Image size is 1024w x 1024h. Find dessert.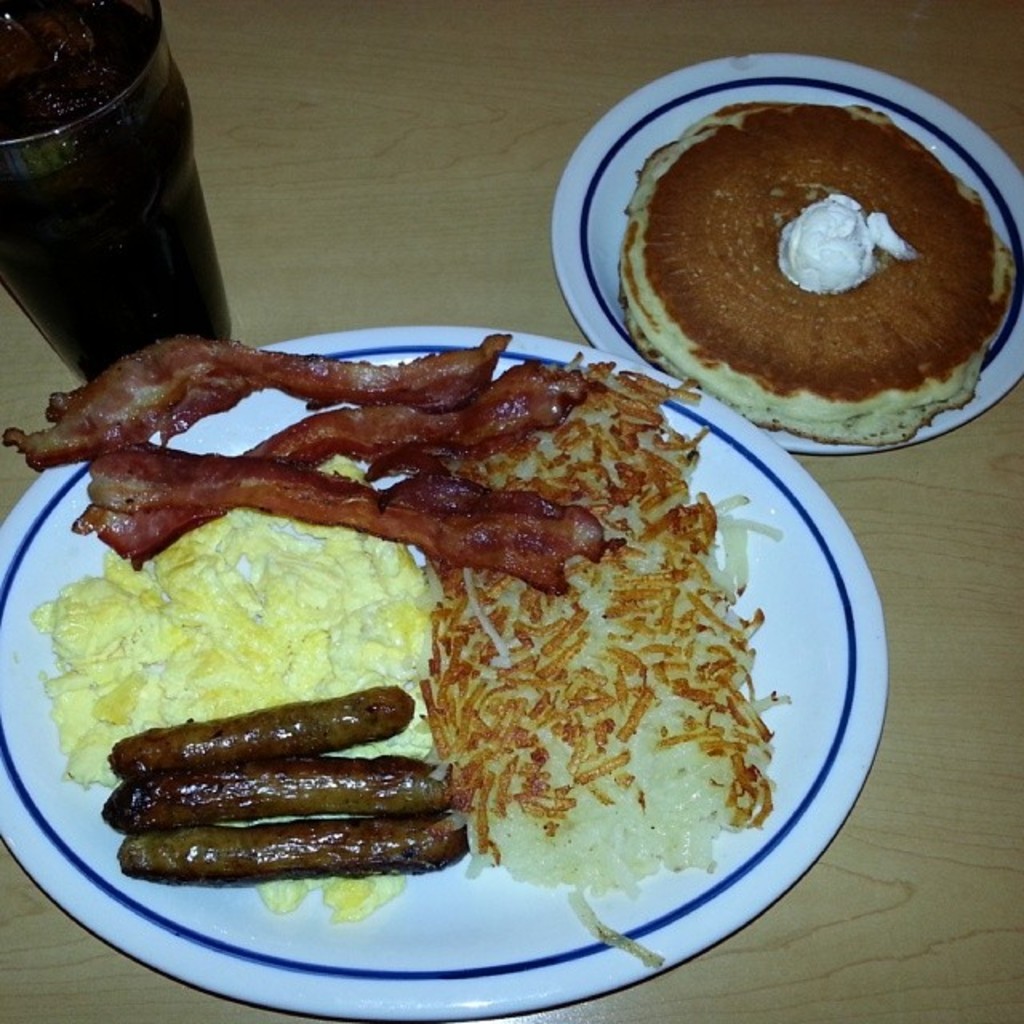
[618,78,998,450].
